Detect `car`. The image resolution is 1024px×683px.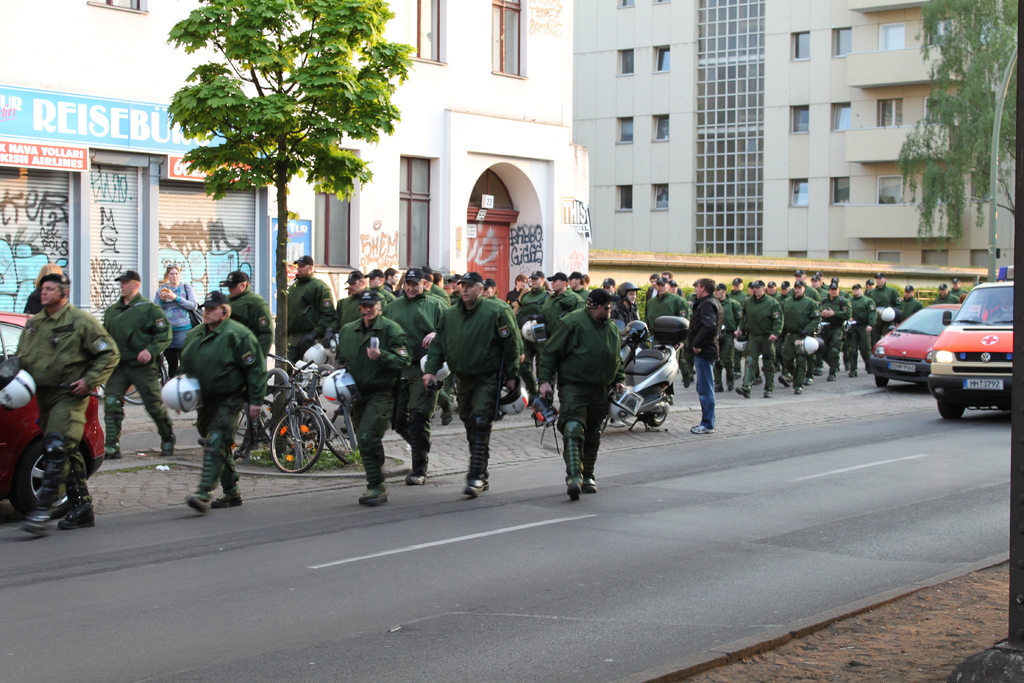
{"x1": 927, "y1": 267, "x2": 1015, "y2": 422}.
